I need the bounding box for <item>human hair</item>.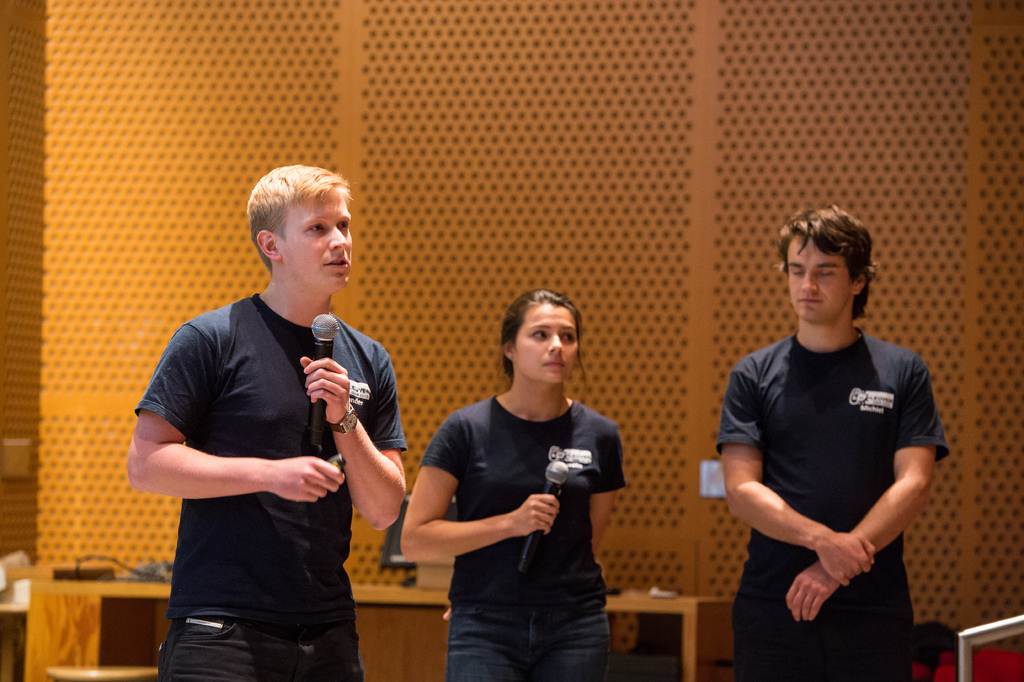
Here it is: box(248, 162, 351, 272).
